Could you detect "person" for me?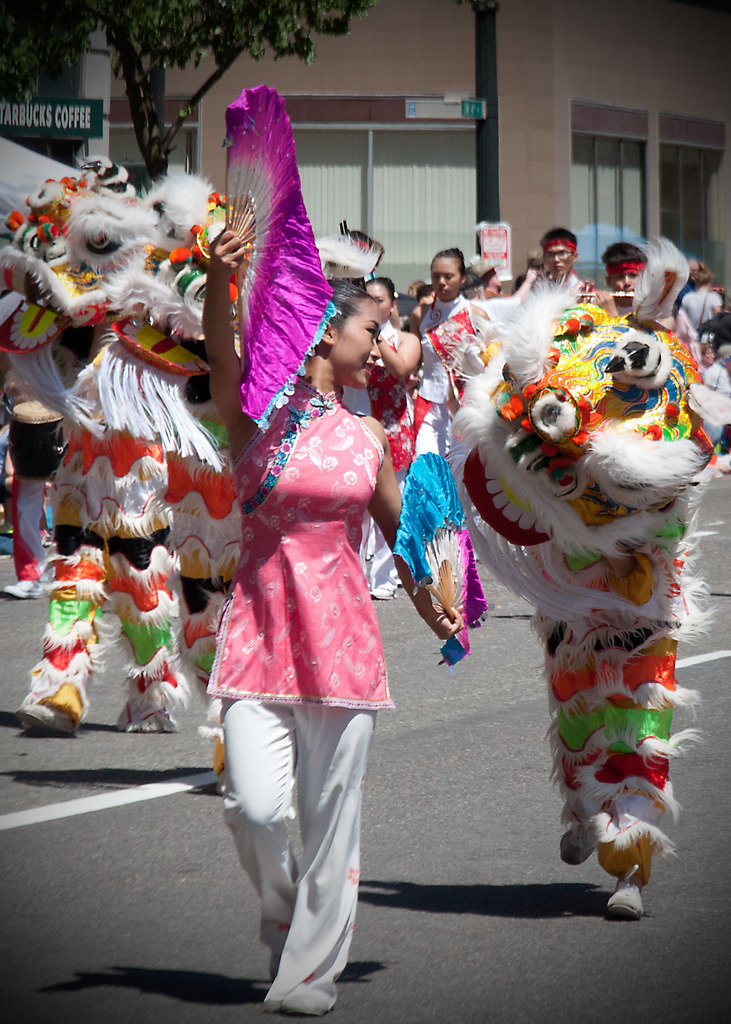
Detection result: 348:275:417:593.
